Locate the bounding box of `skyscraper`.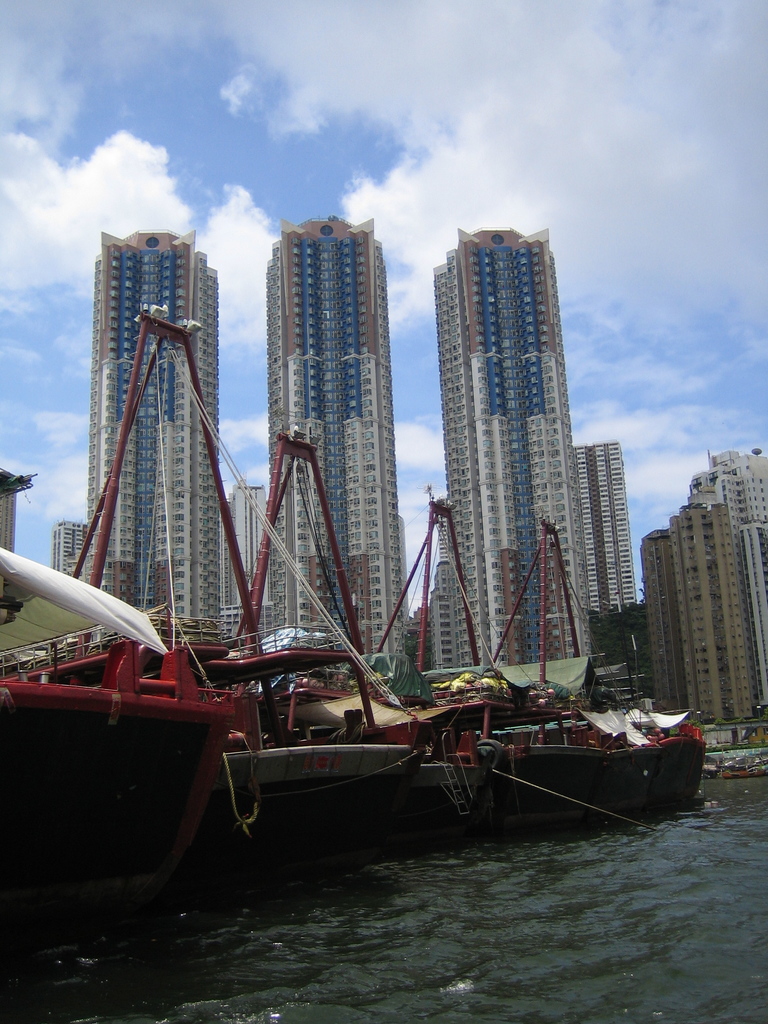
Bounding box: (577,444,630,614).
